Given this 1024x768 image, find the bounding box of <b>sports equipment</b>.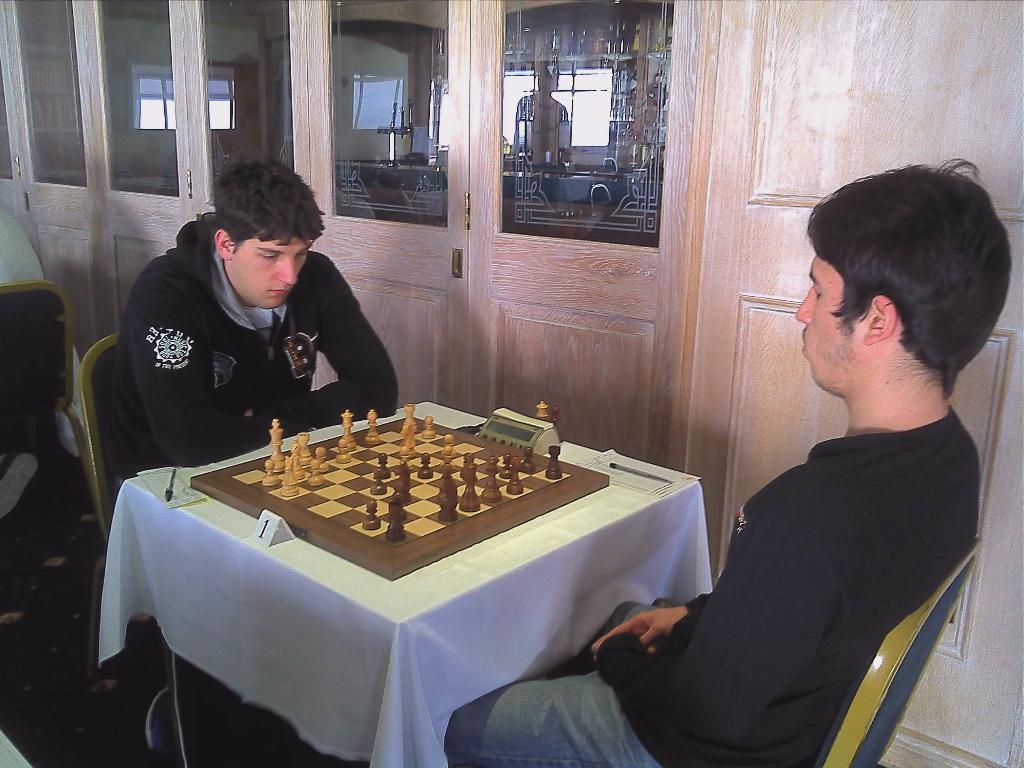
{"left": 189, "top": 415, "right": 611, "bottom": 586}.
